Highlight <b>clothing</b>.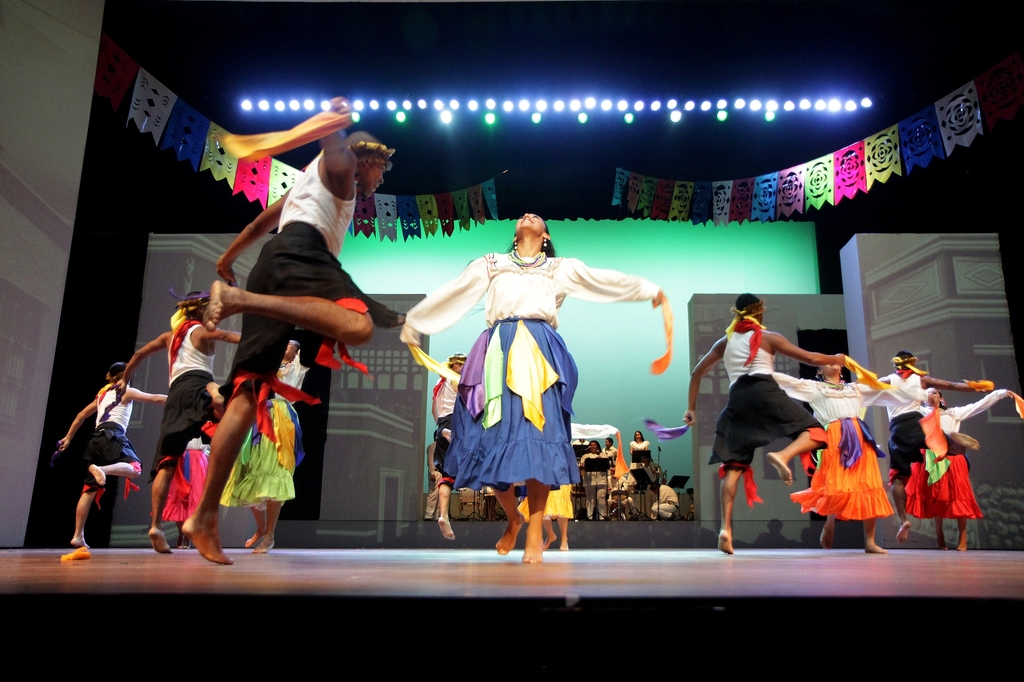
Highlighted region: 398 246 671 342.
